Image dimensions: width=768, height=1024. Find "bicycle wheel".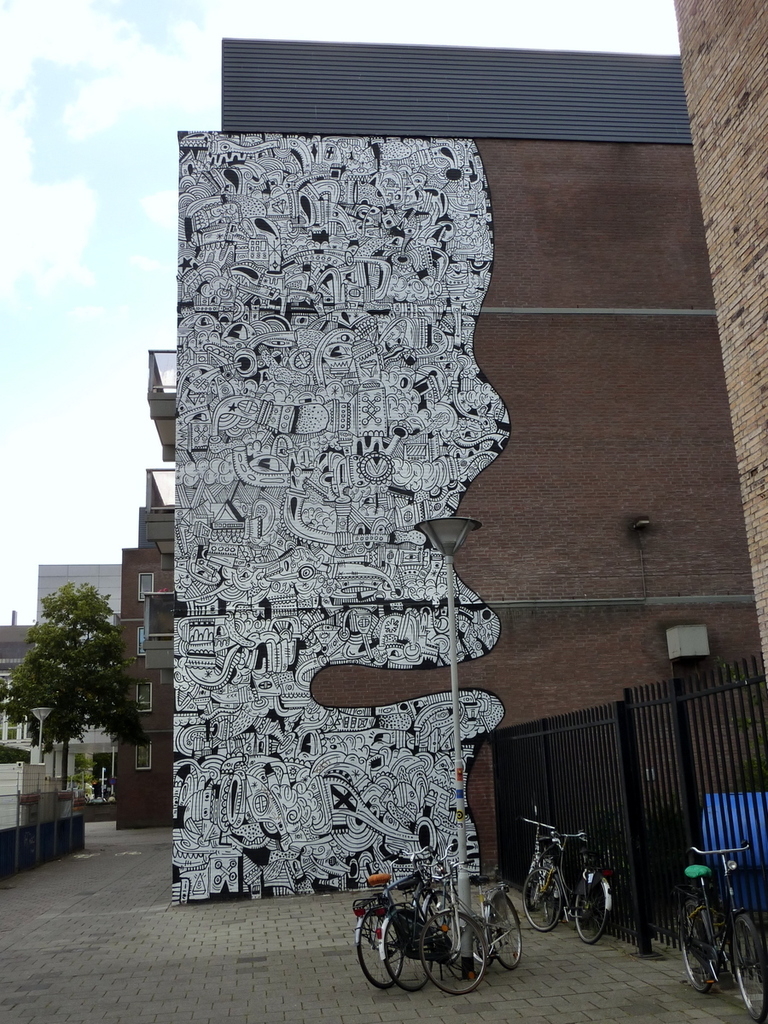
BBox(487, 889, 522, 970).
